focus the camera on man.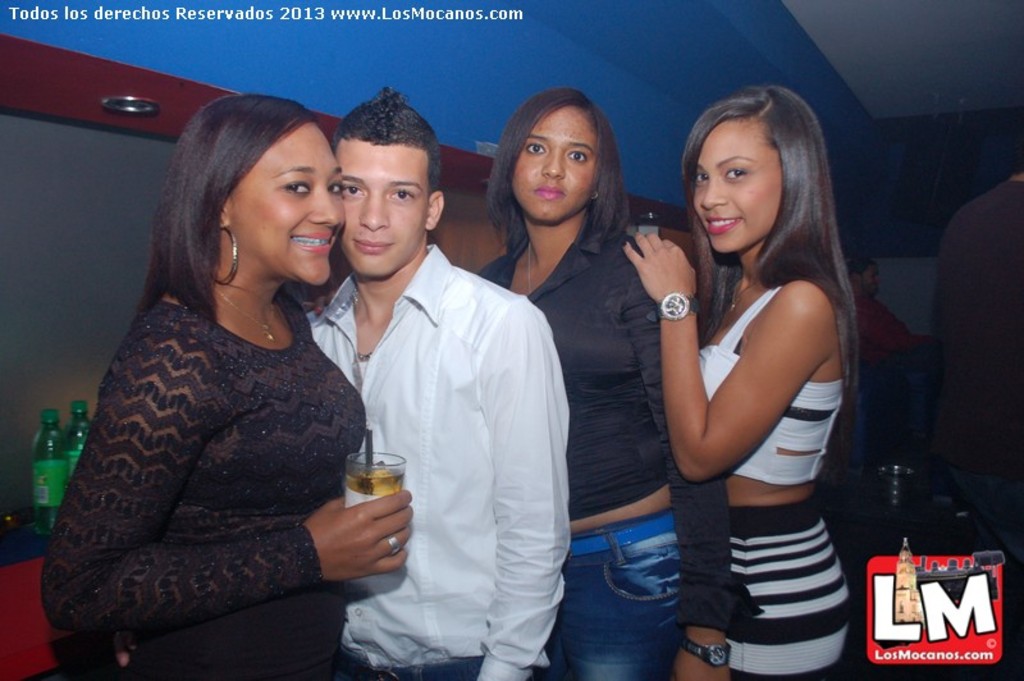
Focus region: select_region(296, 86, 572, 658).
